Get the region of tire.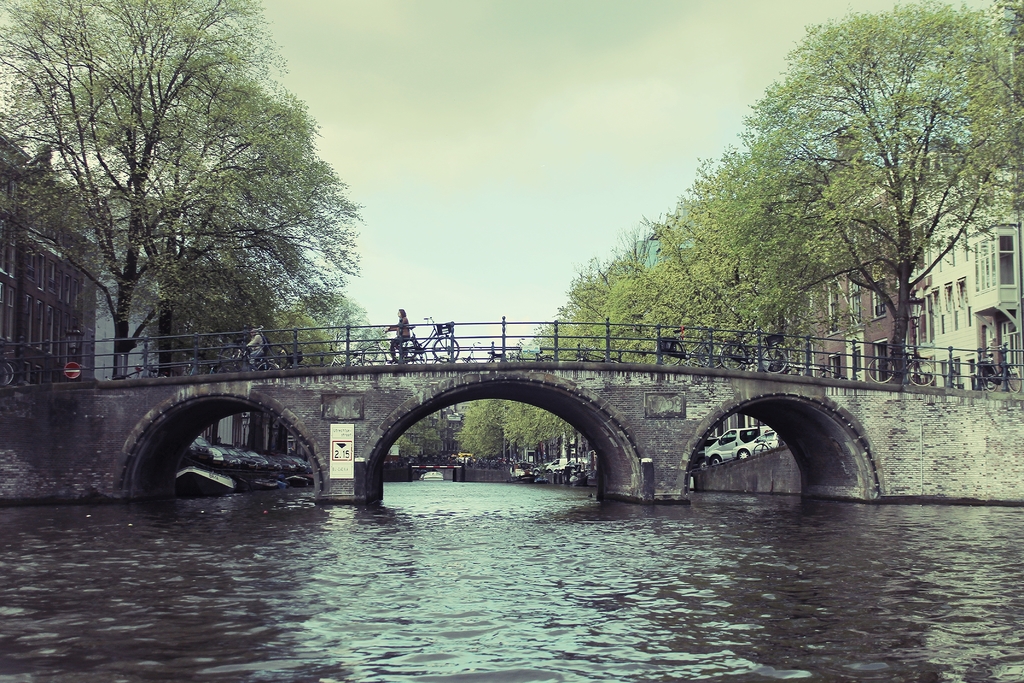
(982, 368, 997, 389).
